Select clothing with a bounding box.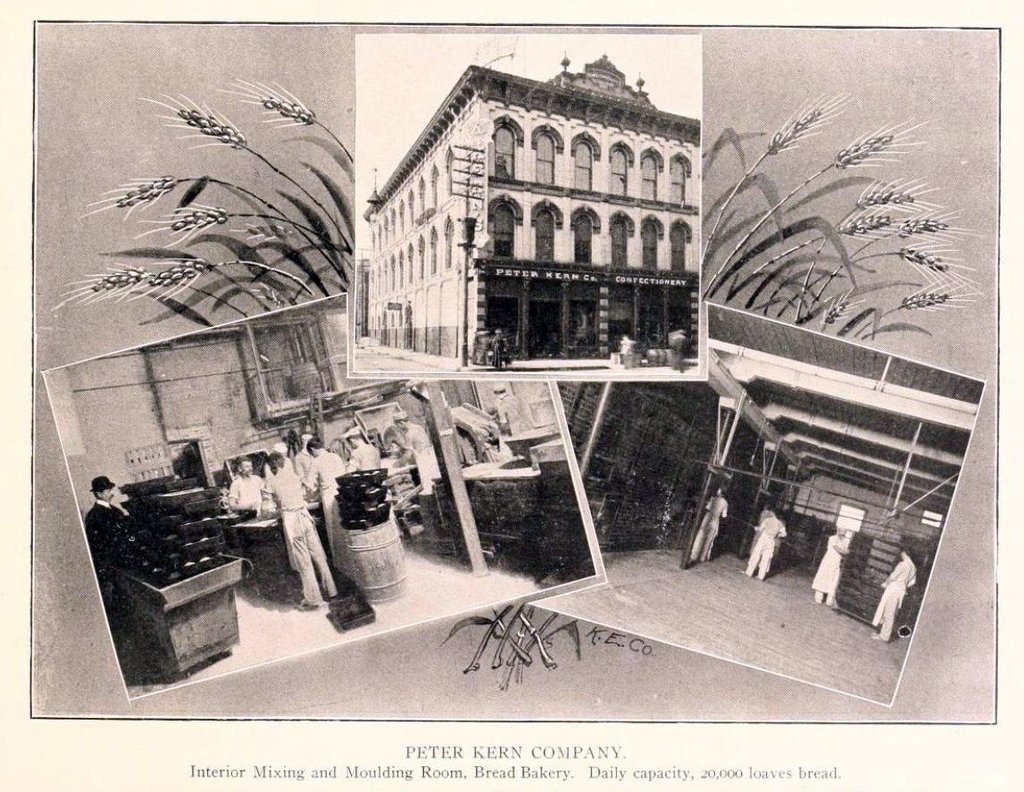
region(81, 496, 124, 581).
